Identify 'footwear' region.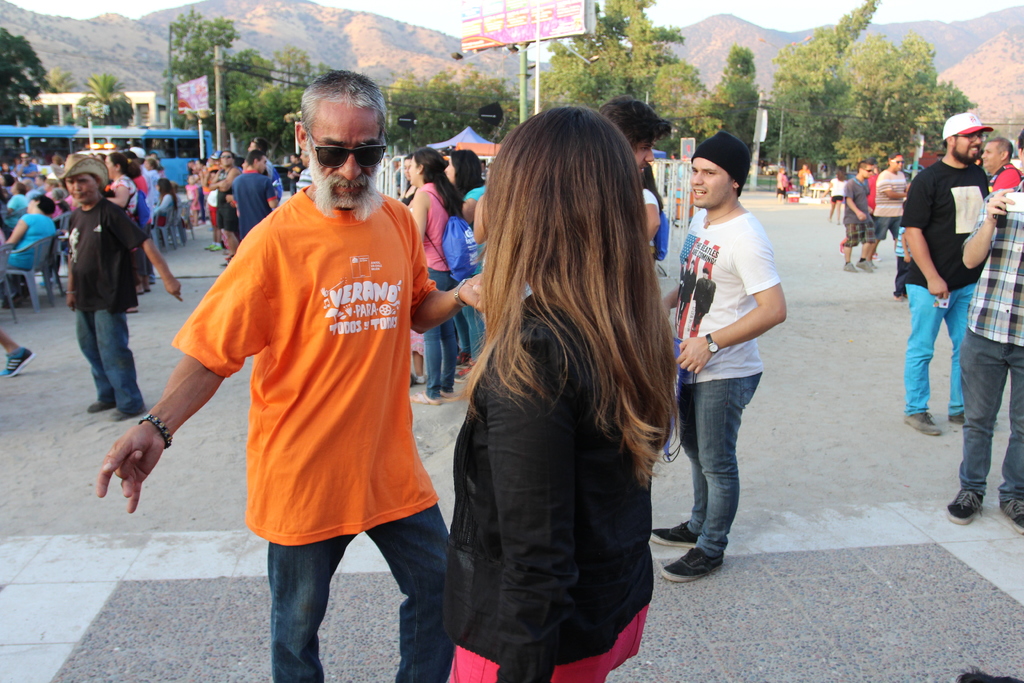
Region: <bbox>841, 259, 858, 273</bbox>.
